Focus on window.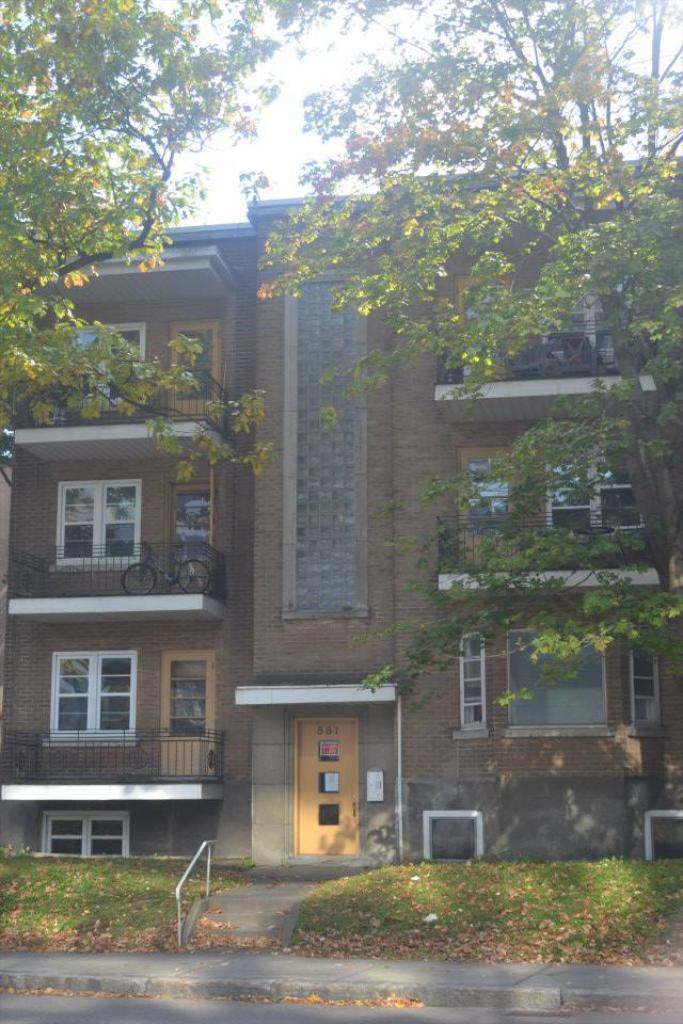
Focused at detection(507, 629, 610, 727).
